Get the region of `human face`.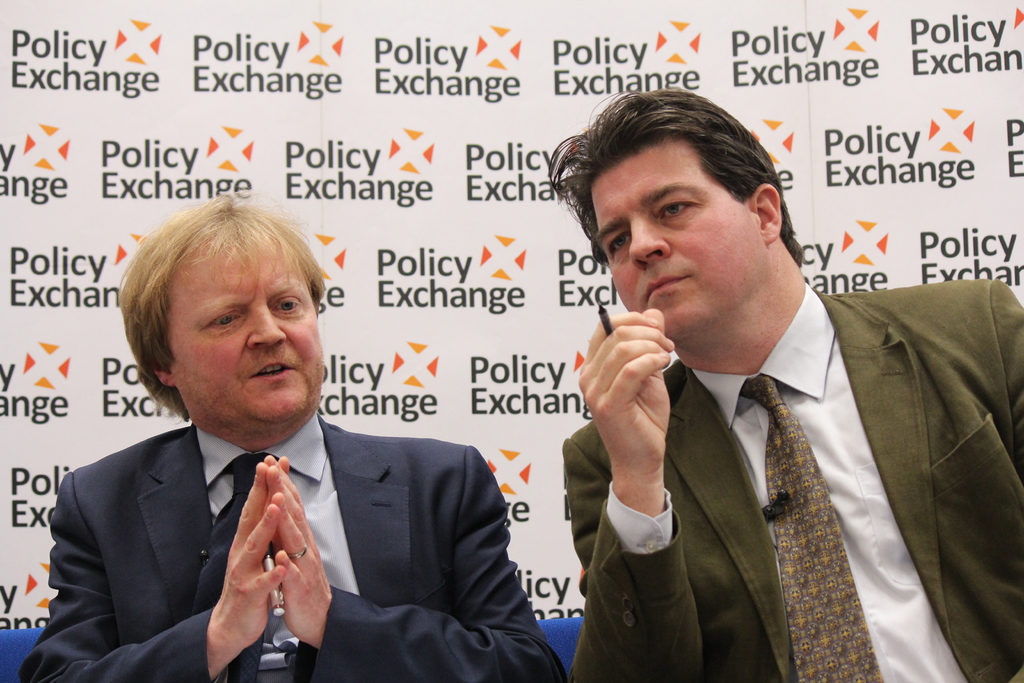
586, 152, 750, 336.
